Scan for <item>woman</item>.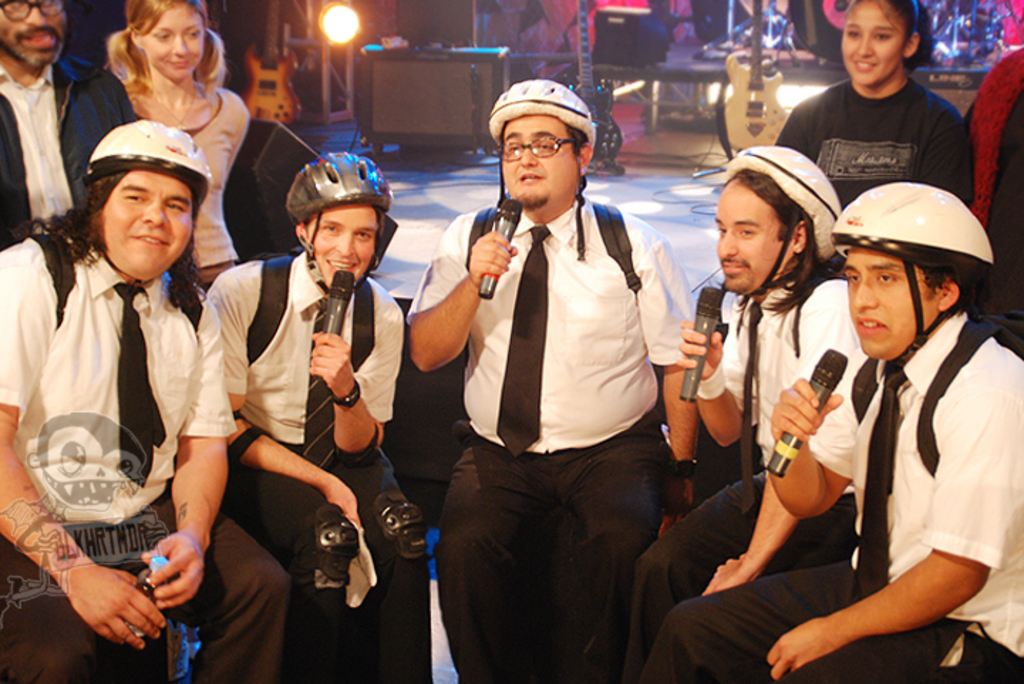
Scan result: [92, 0, 253, 296].
